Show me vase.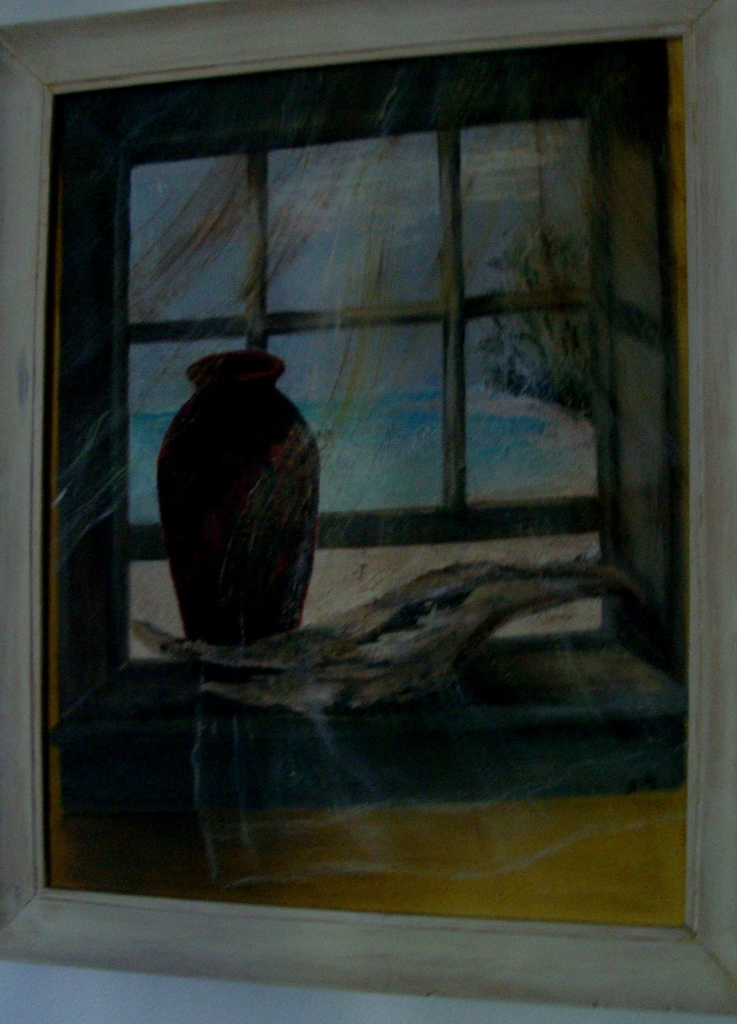
vase is here: detection(155, 352, 323, 652).
